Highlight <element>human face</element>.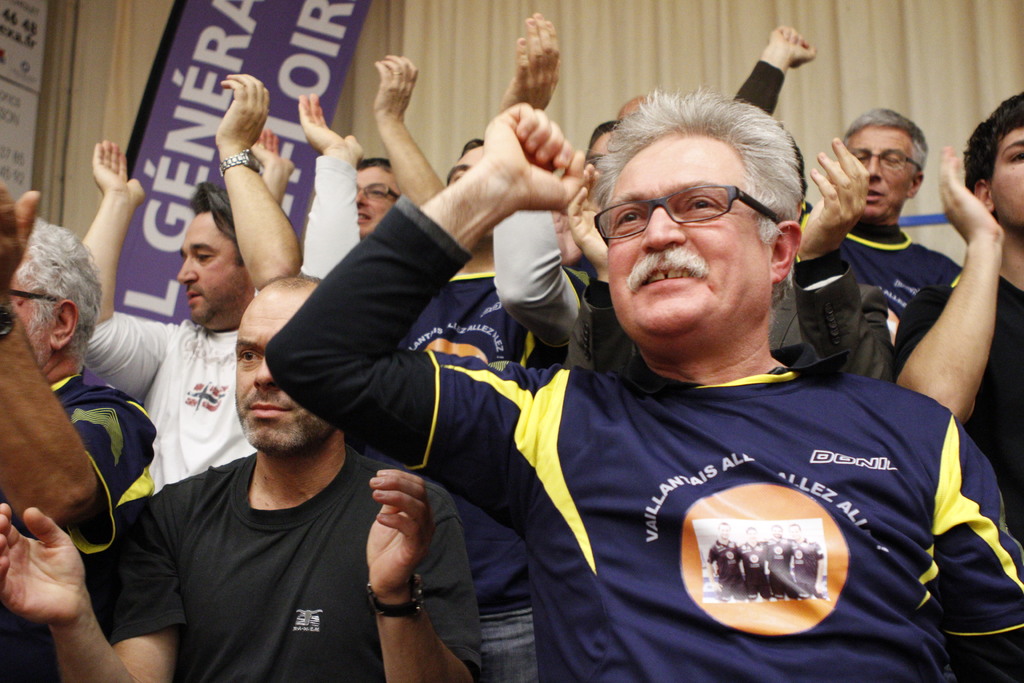
Highlighted region: [988, 122, 1023, 230].
